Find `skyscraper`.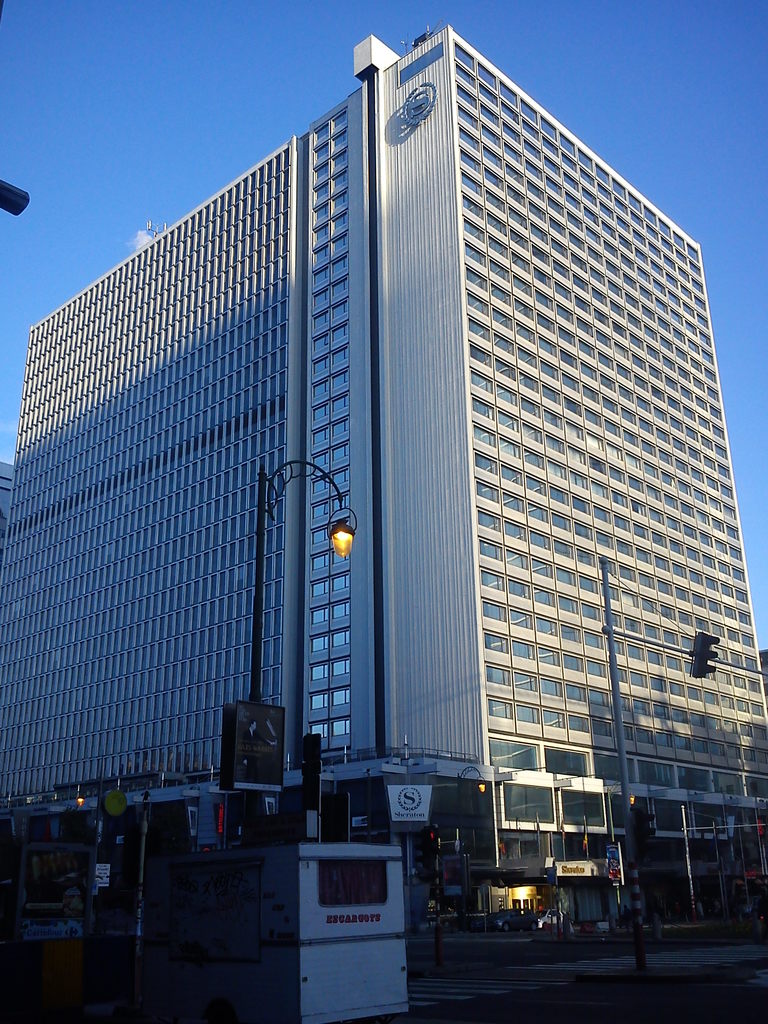
42:54:758:931.
